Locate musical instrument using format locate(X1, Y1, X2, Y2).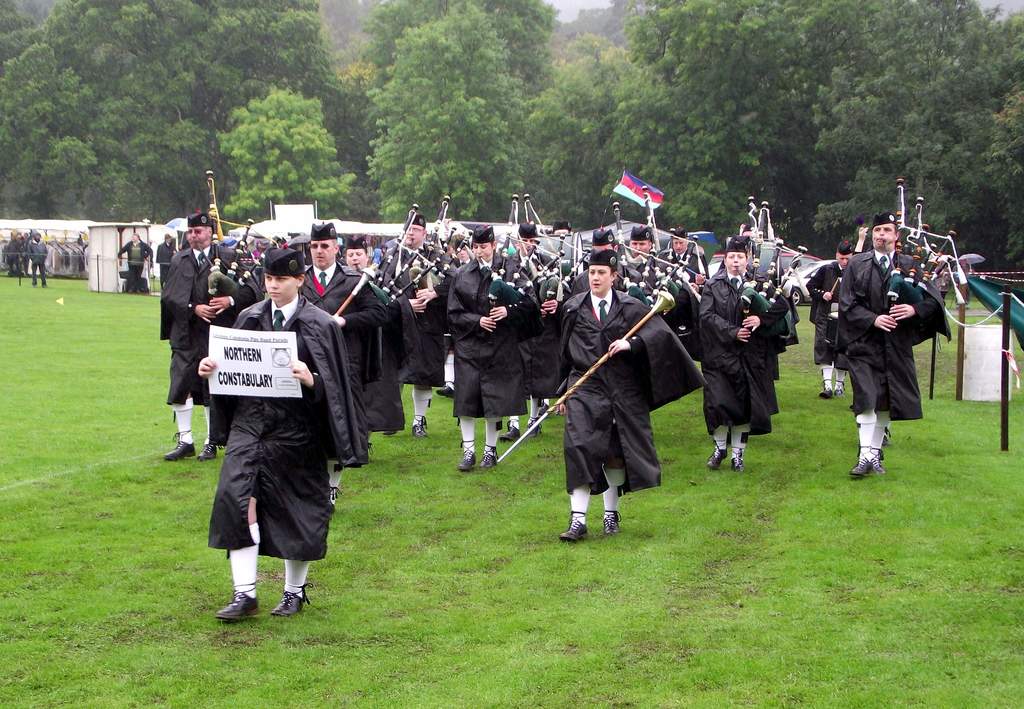
locate(735, 193, 755, 281).
